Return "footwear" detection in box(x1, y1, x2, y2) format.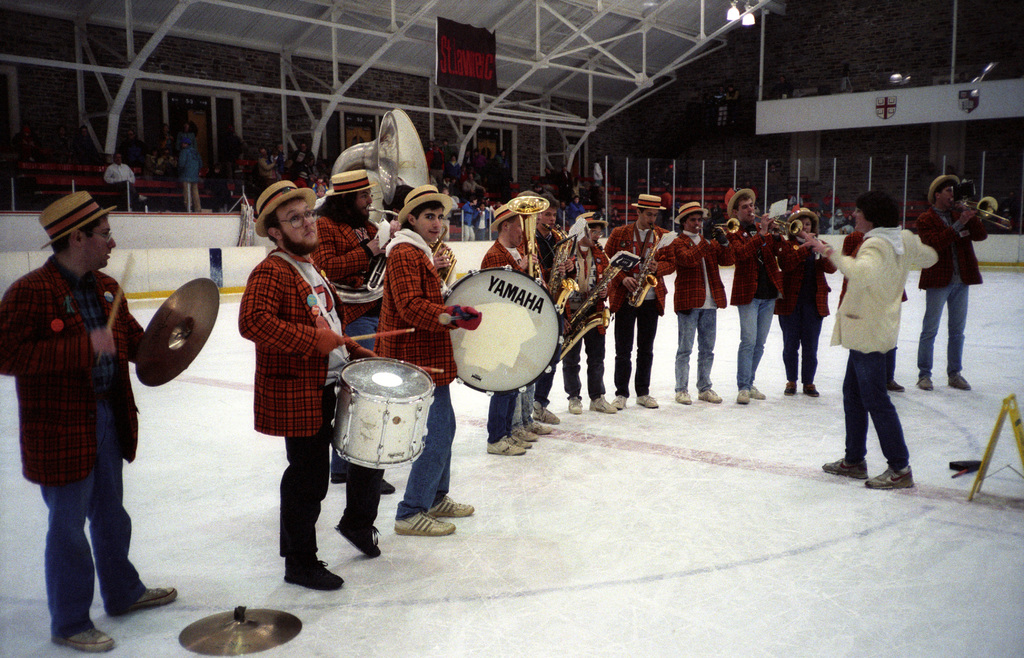
box(530, 417, 552, 431).
